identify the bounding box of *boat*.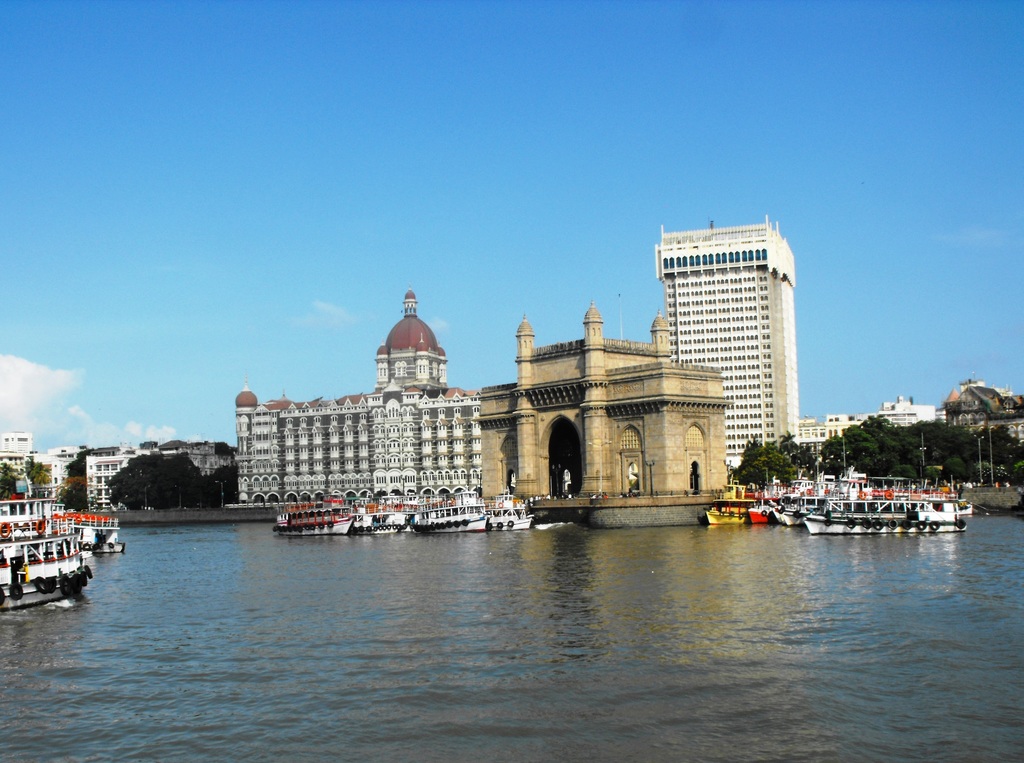
bbox(490, 491, 535, 530).
